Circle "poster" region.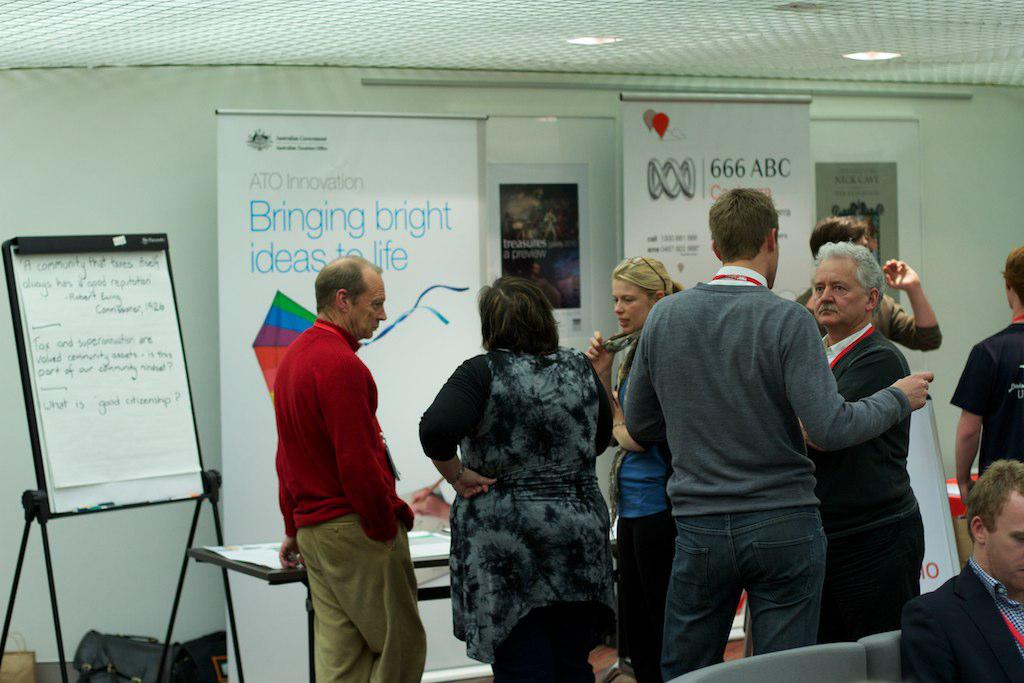
Region: <region>14, 247, 203, 489</region>.
